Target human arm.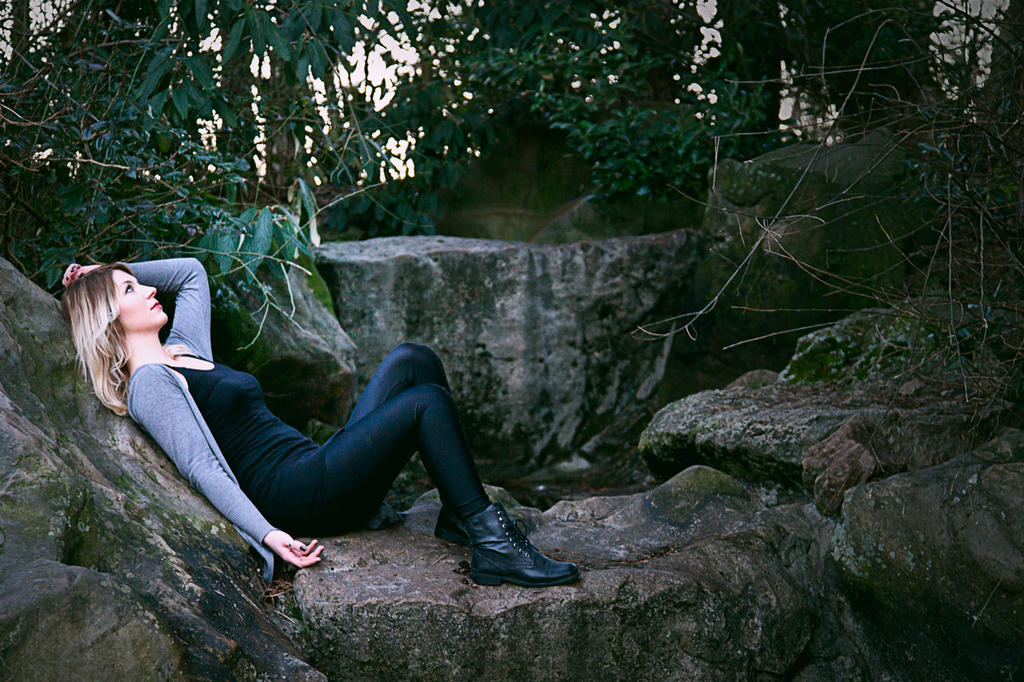
Target region: Rect(58, 253, 218, 359).
